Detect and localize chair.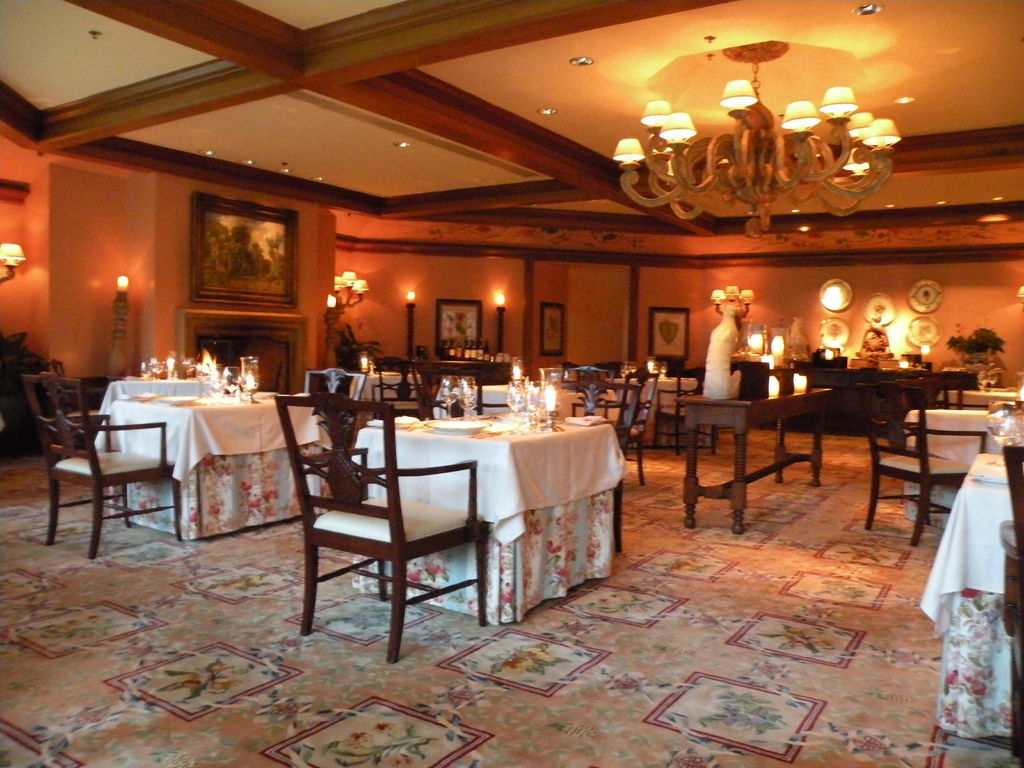
Localized at Rect(28, 373, 186, 558).
